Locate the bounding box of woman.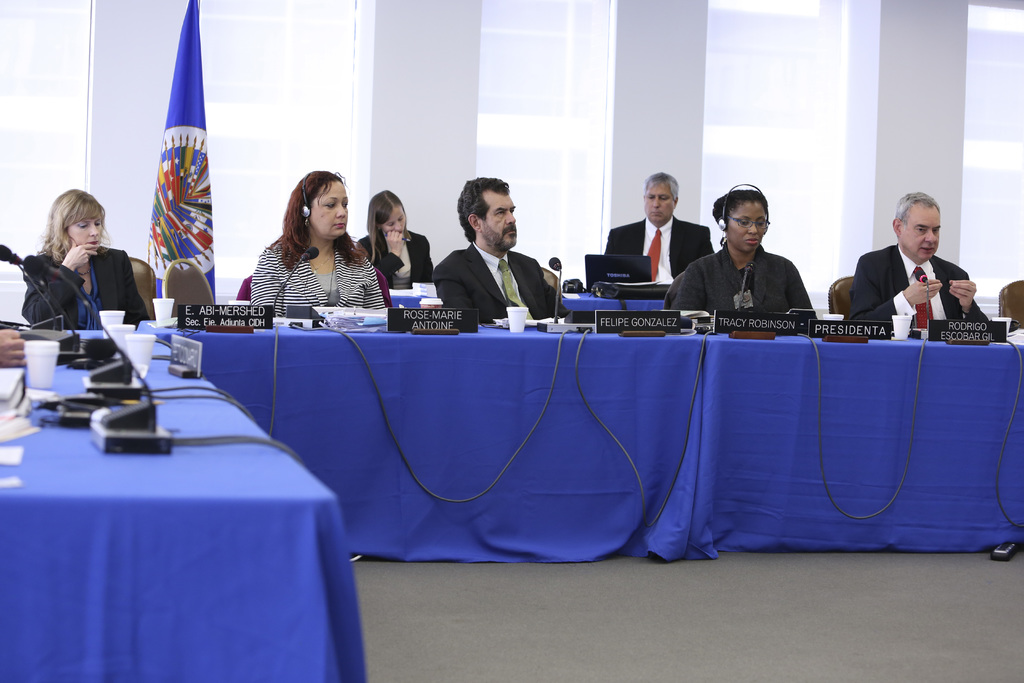
Bounding box: region(243, 165, 378, 319).
